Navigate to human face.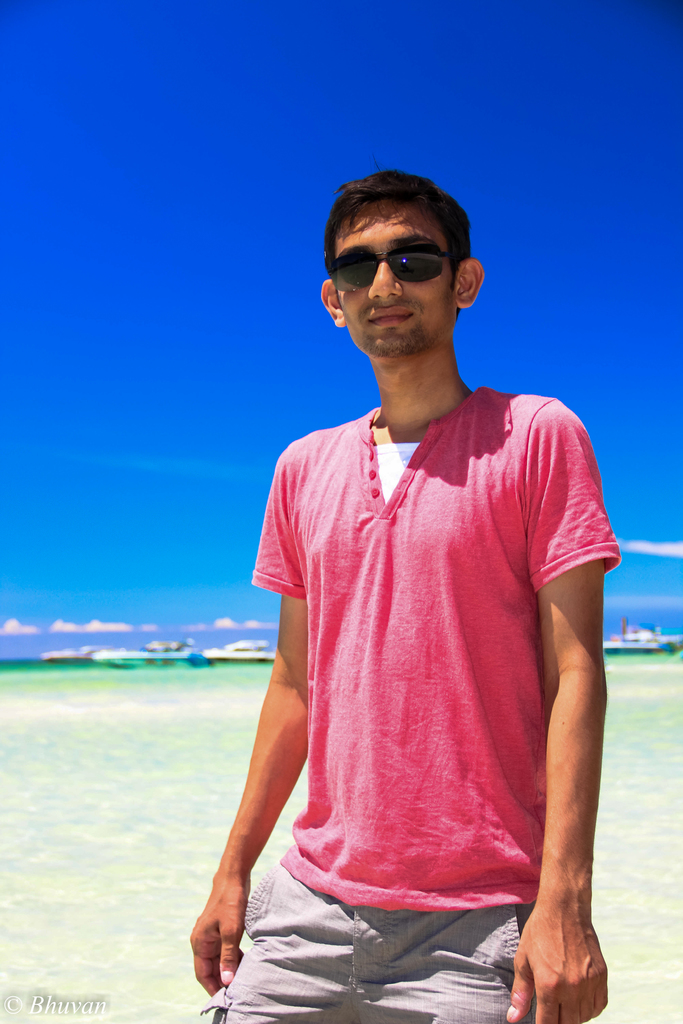
Navigation target: {"x1": 336, "y1": 202, "x2": 458, "y2": 354}.
